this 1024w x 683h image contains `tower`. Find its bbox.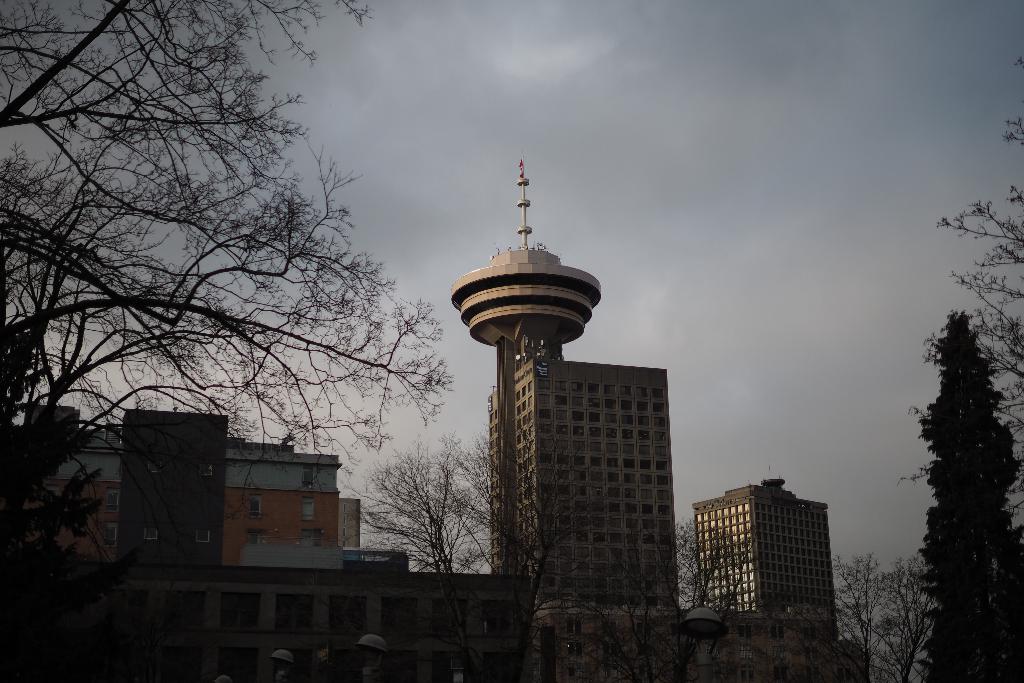
pyautogui.locateOnScreen(443, 179, 682, 618).
